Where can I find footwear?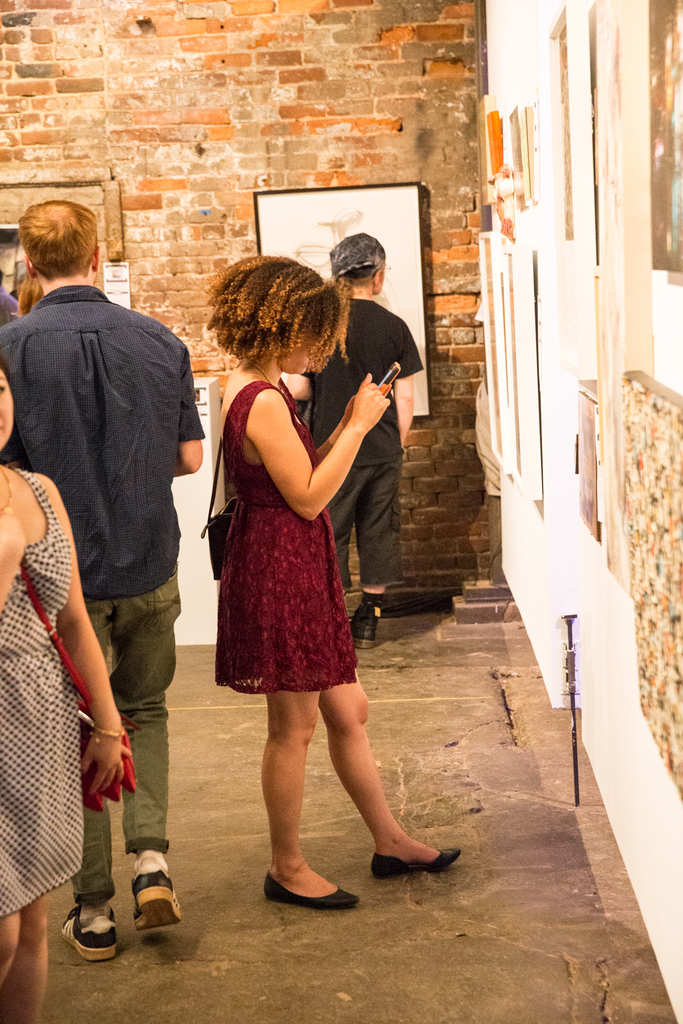
You can find it at crop(64, 903, 115, 961).
